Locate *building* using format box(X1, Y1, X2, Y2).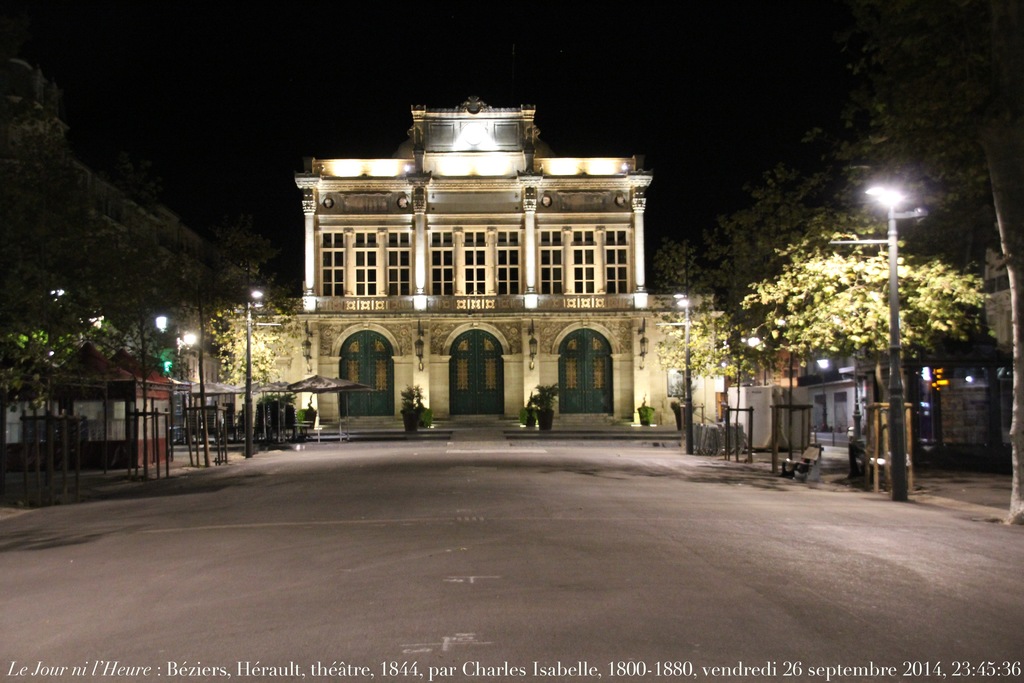
box(0, 330, 178, 464).
